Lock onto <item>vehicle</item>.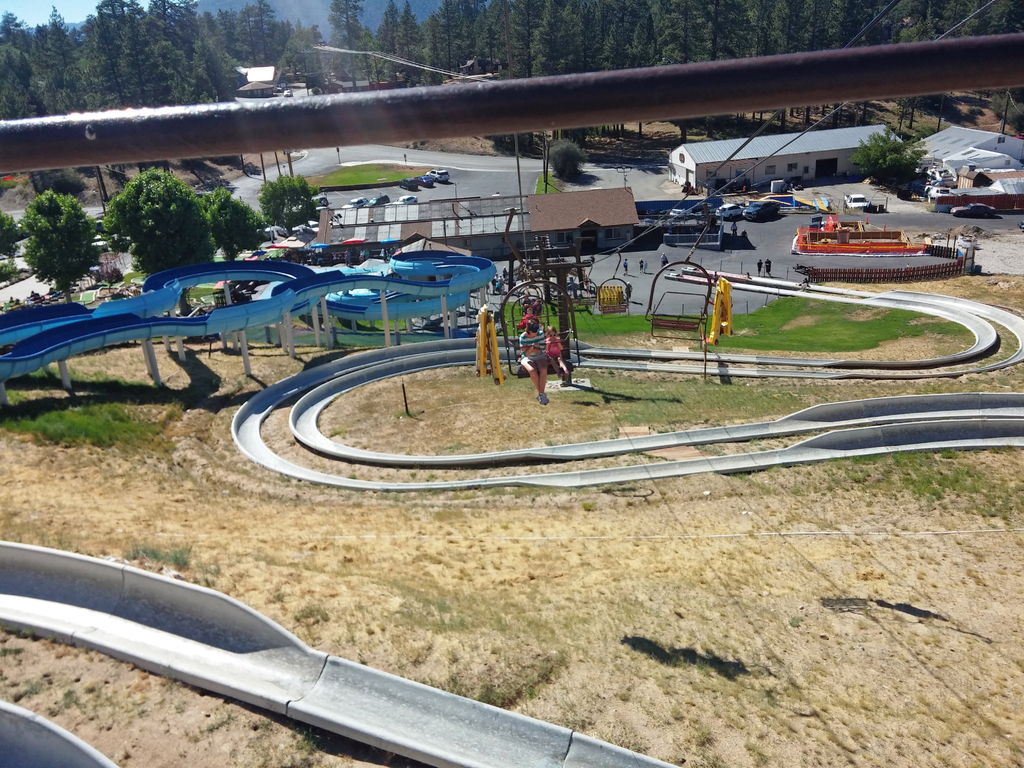
Locked: box(948, 201, 1002, 218).
